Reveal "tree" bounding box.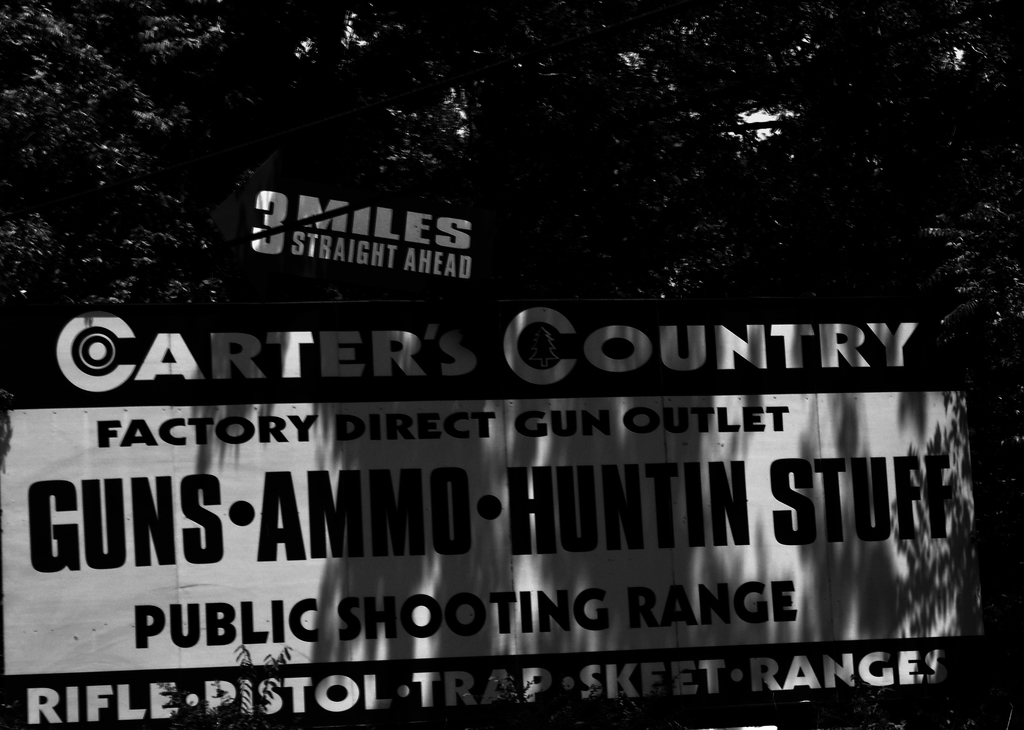
Revealed: bbox=[9, 0, 1023, 409].
